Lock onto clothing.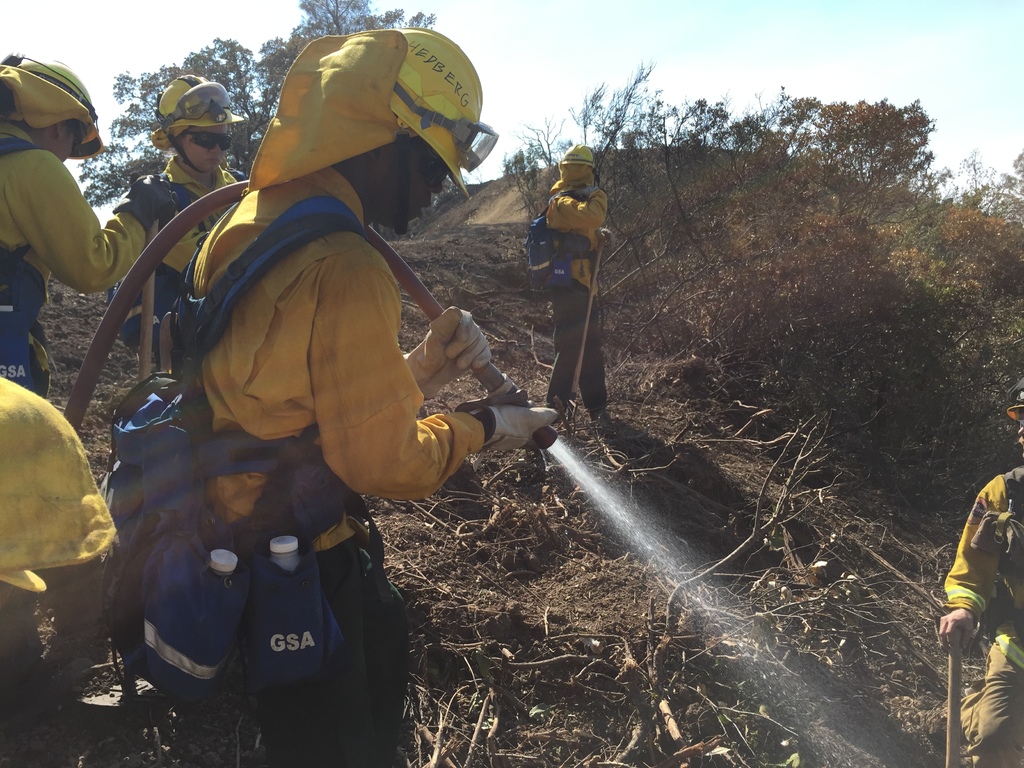
Locked: bbox(548, 189, 606, 417).
